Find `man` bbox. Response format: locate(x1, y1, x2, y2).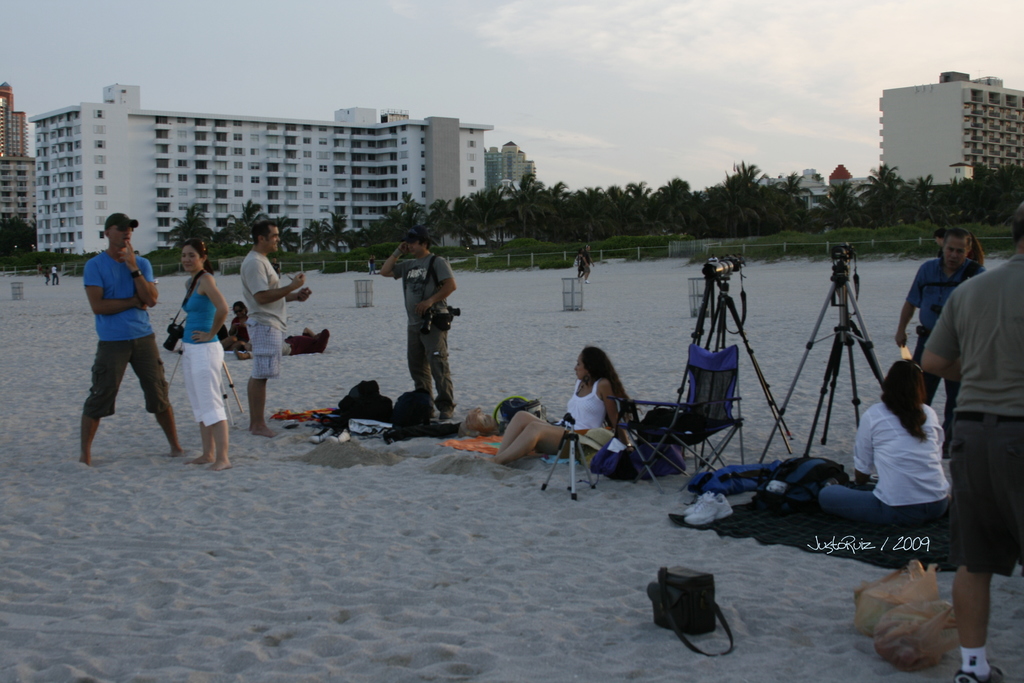
locate(921, 201, 1023, 682).
